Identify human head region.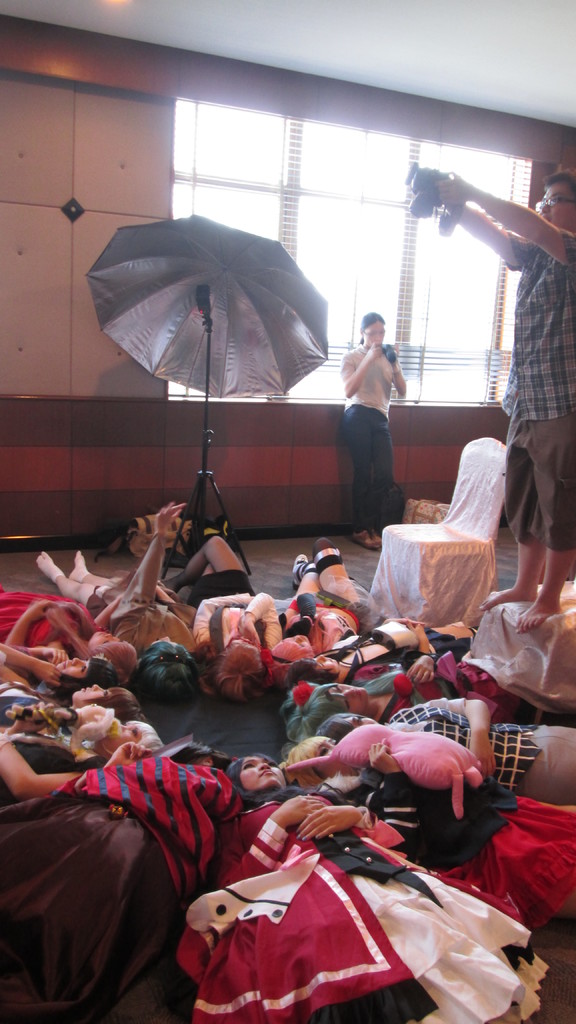
Region: left=272, top=636, right=310, bottom=679.
